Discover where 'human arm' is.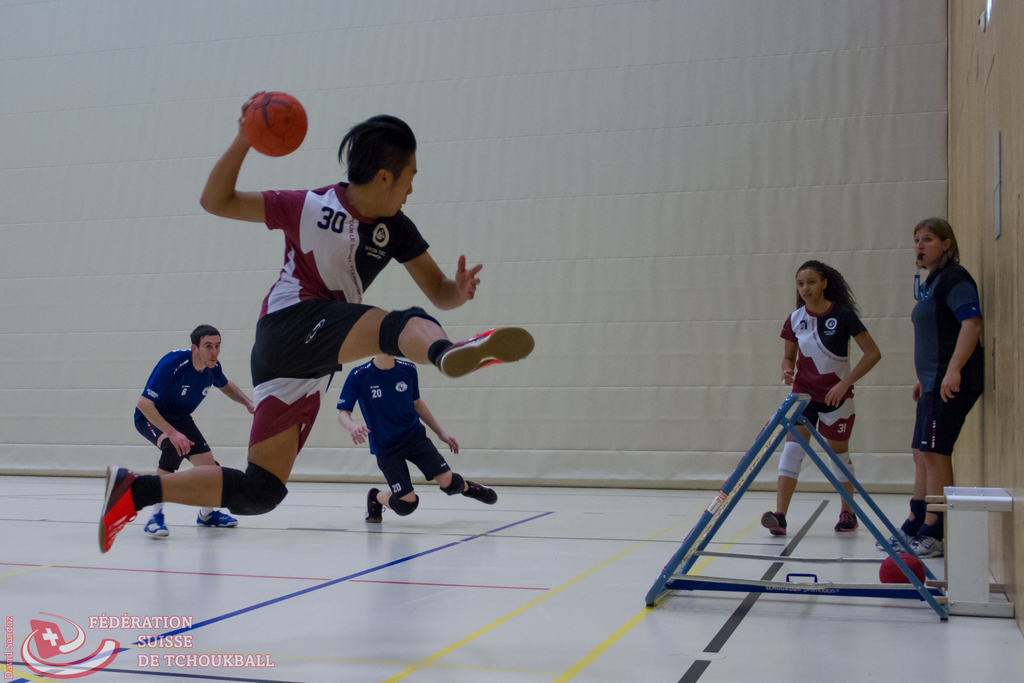
Discovered at 332/367/374/446.
